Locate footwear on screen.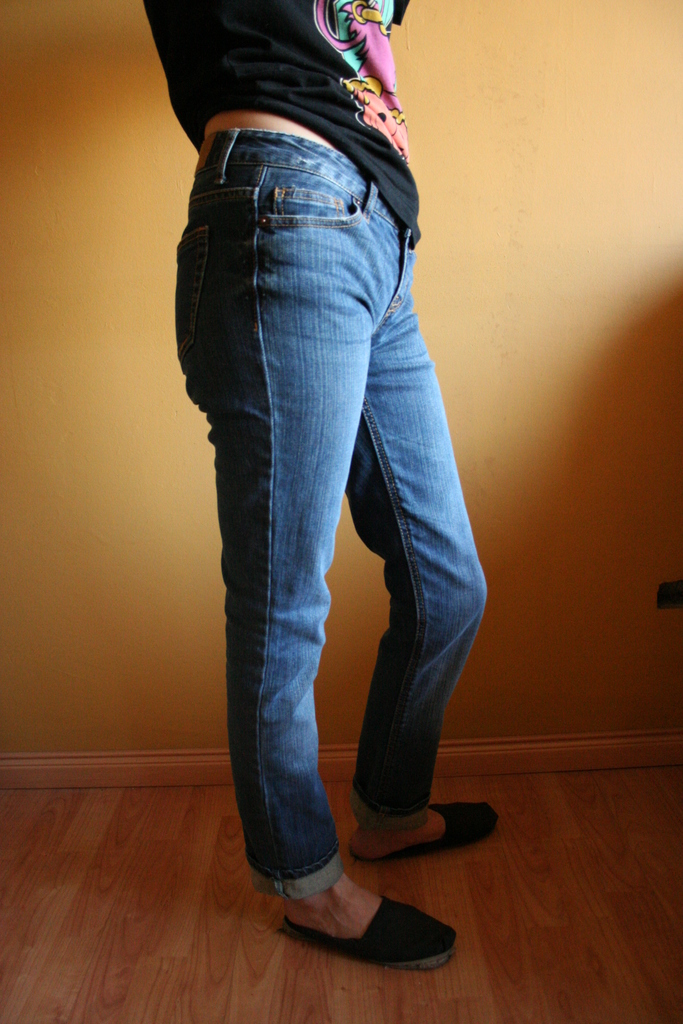
On screen at BBox(276, 881, 465, 977).
